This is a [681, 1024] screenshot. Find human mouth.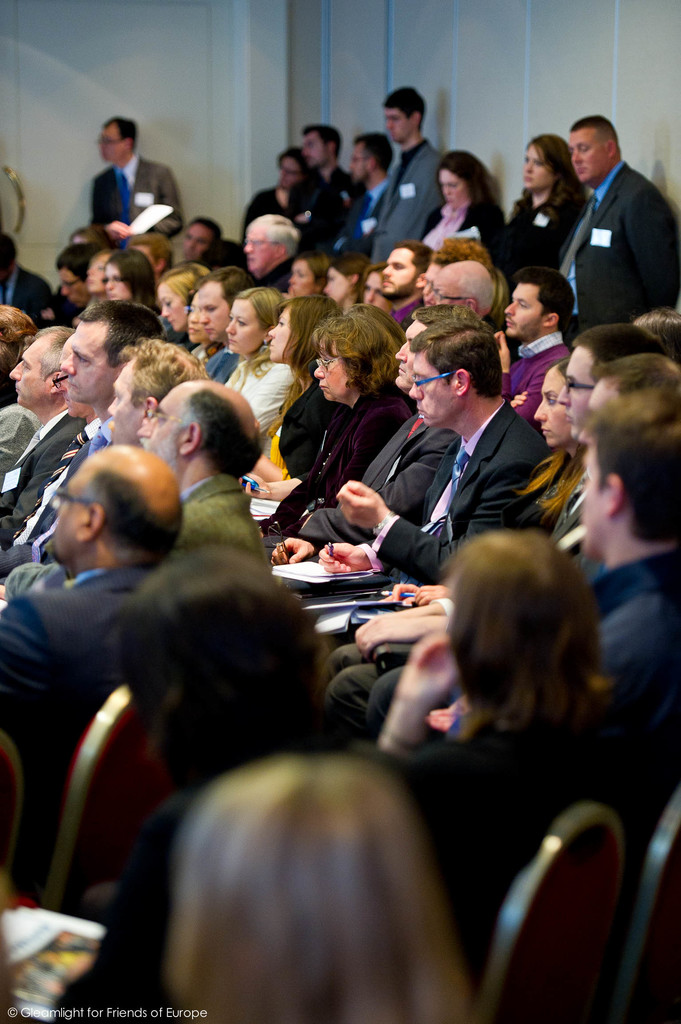
Bounding box: l=205, t=327, r=214, b=335.
